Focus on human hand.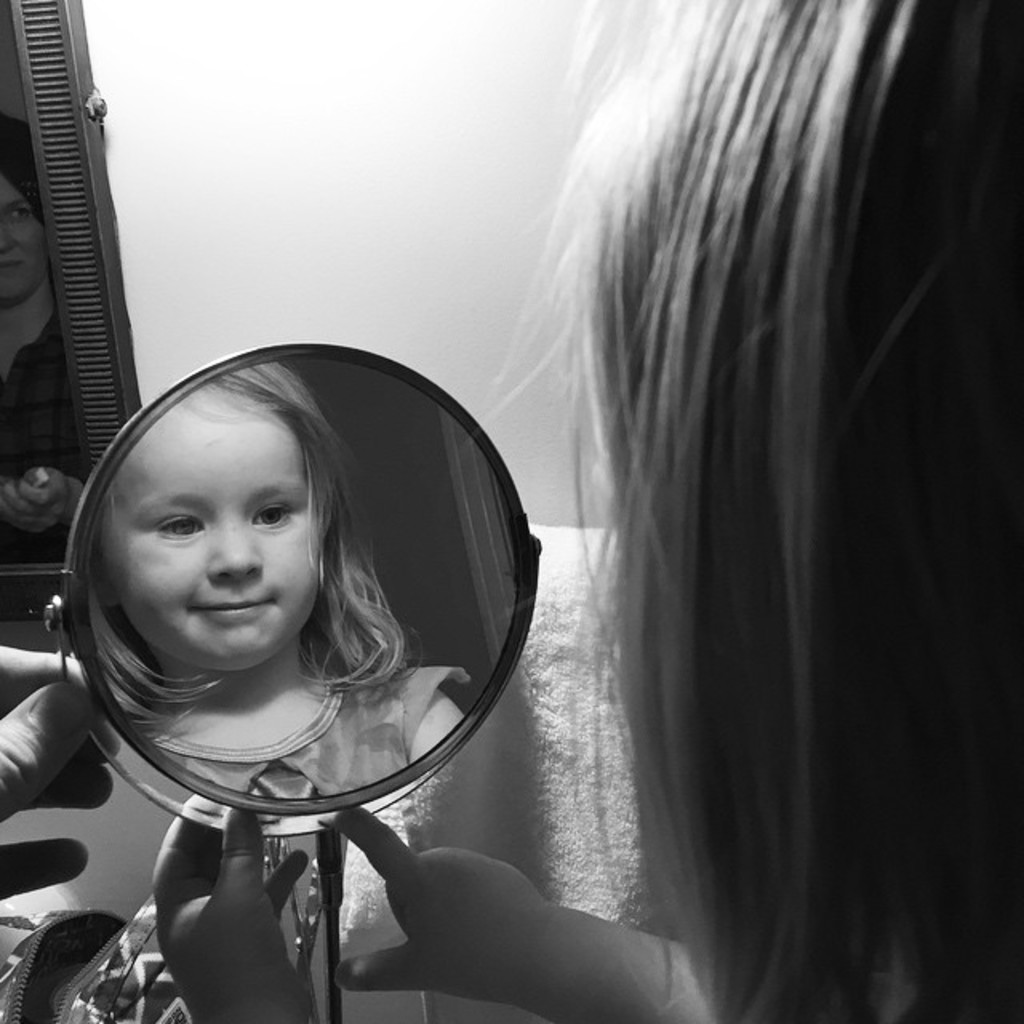
Focused at <region>0, 462, 72, 541</region>.
